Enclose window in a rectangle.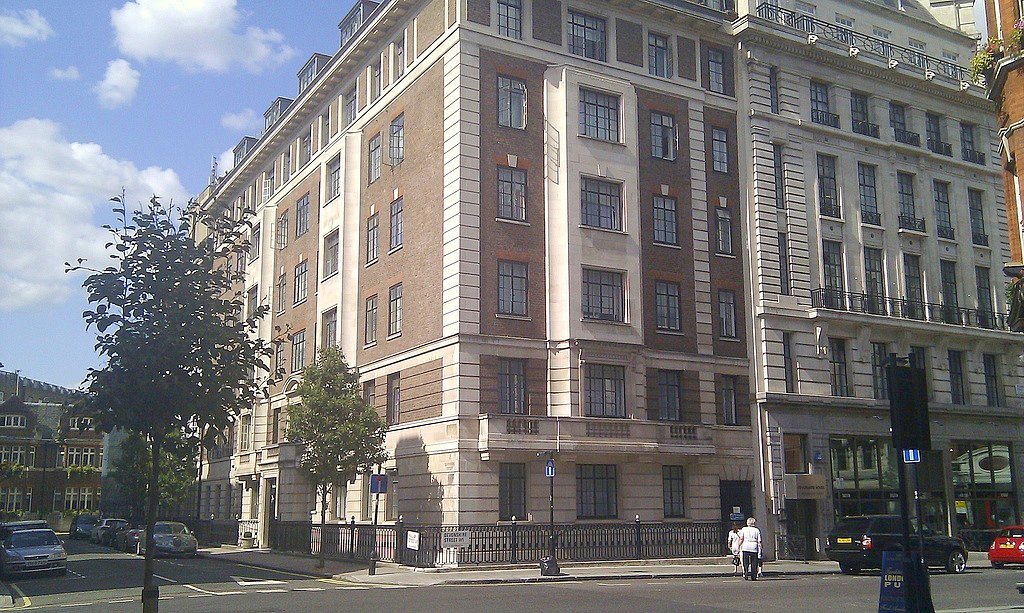
region(323, 233, 339, 280).
